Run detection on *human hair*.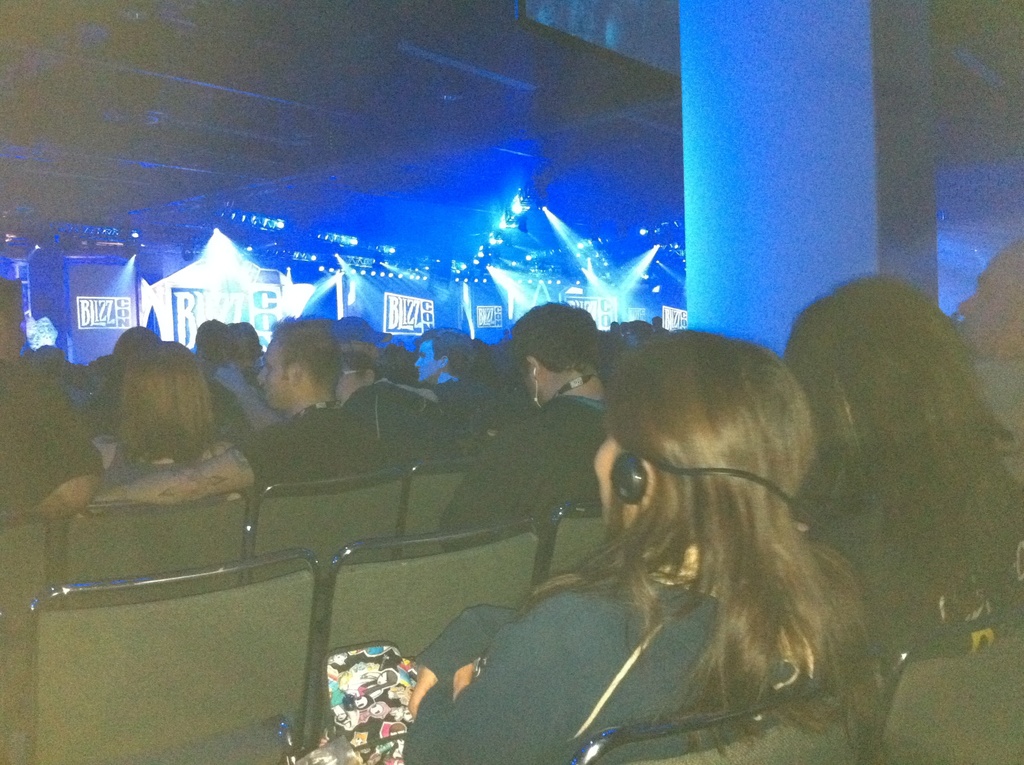
Result: {"x1": 342, "y1": 351, "x2": 383, "y2": 383}.
